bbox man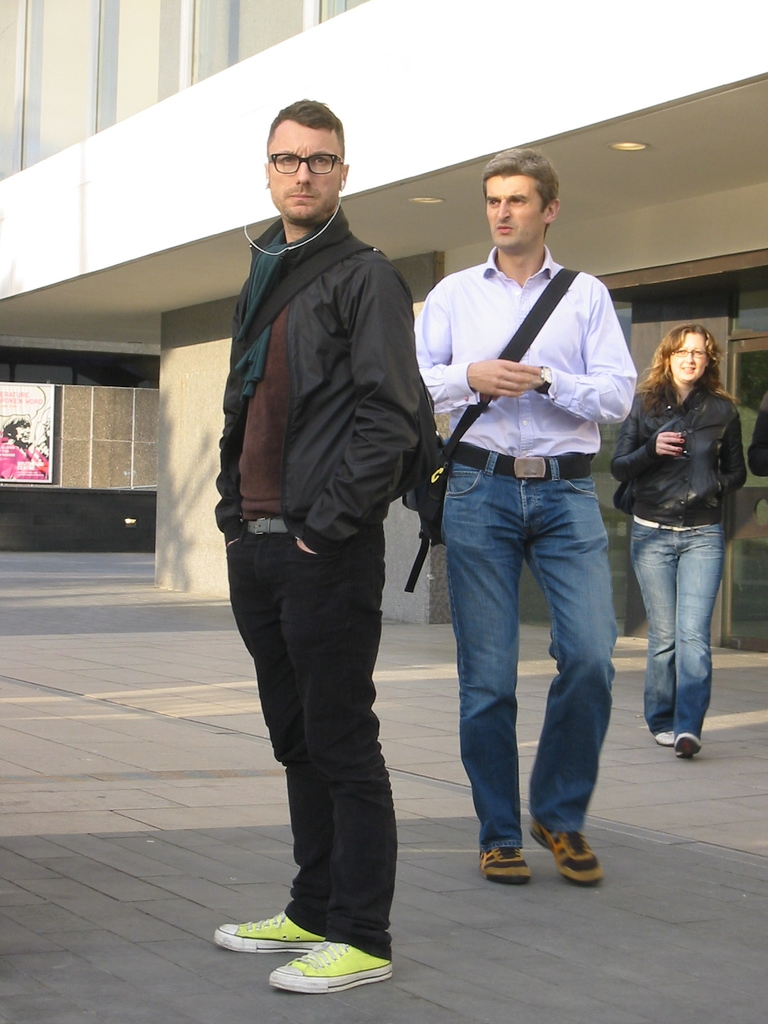
x1=196 y1=99 x2=463 y2=972
